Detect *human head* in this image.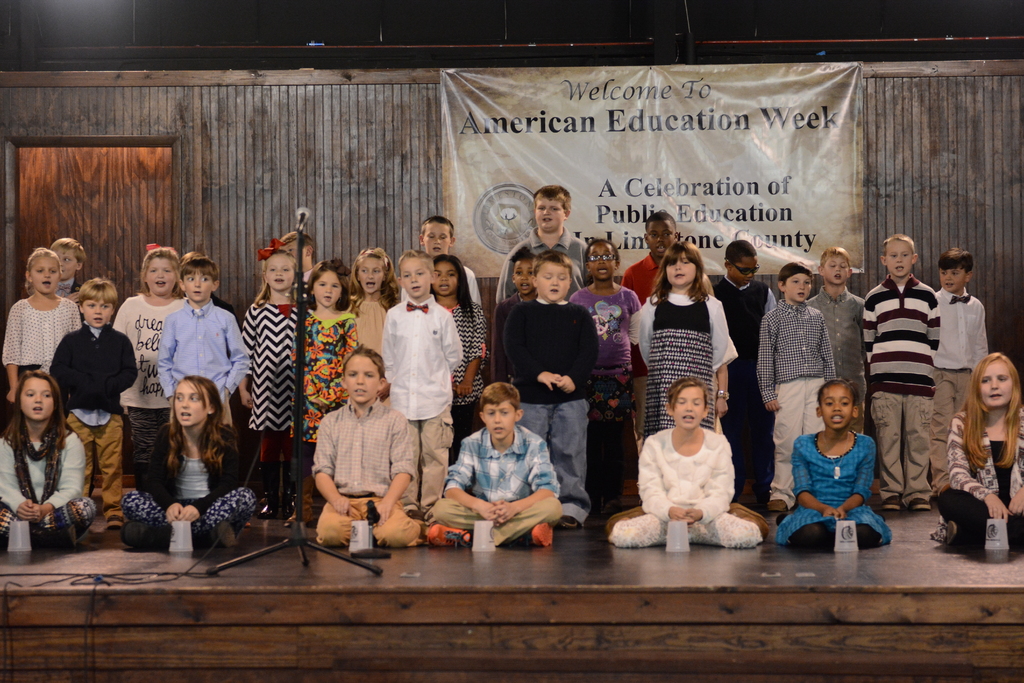
Detection: left=819, top=245, right=854, bottom=290.
